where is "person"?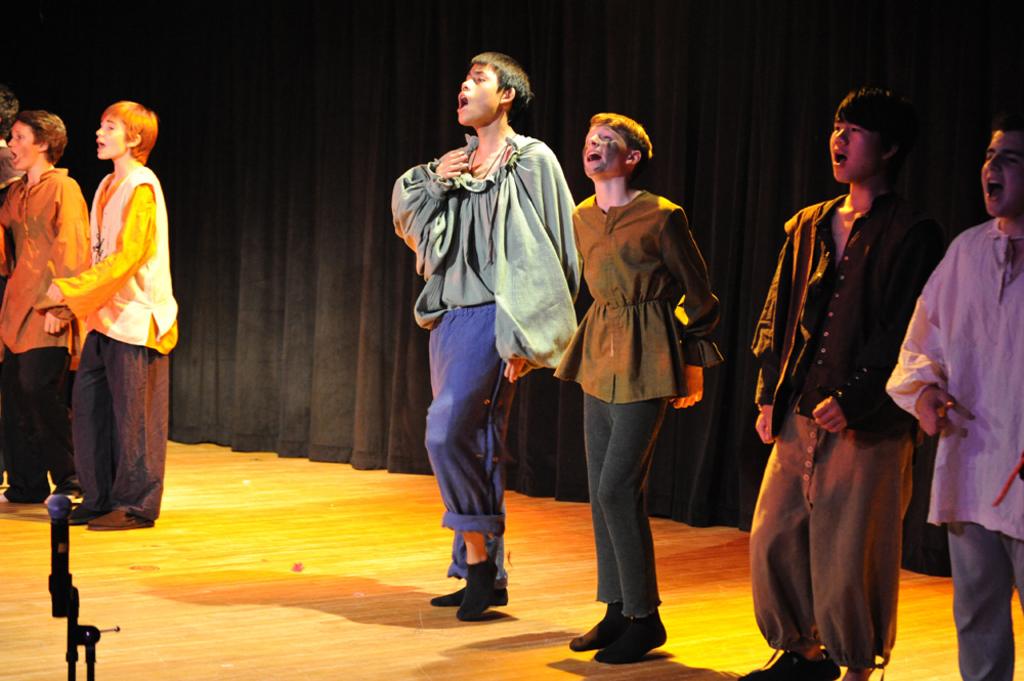
(41,82,183,525).
